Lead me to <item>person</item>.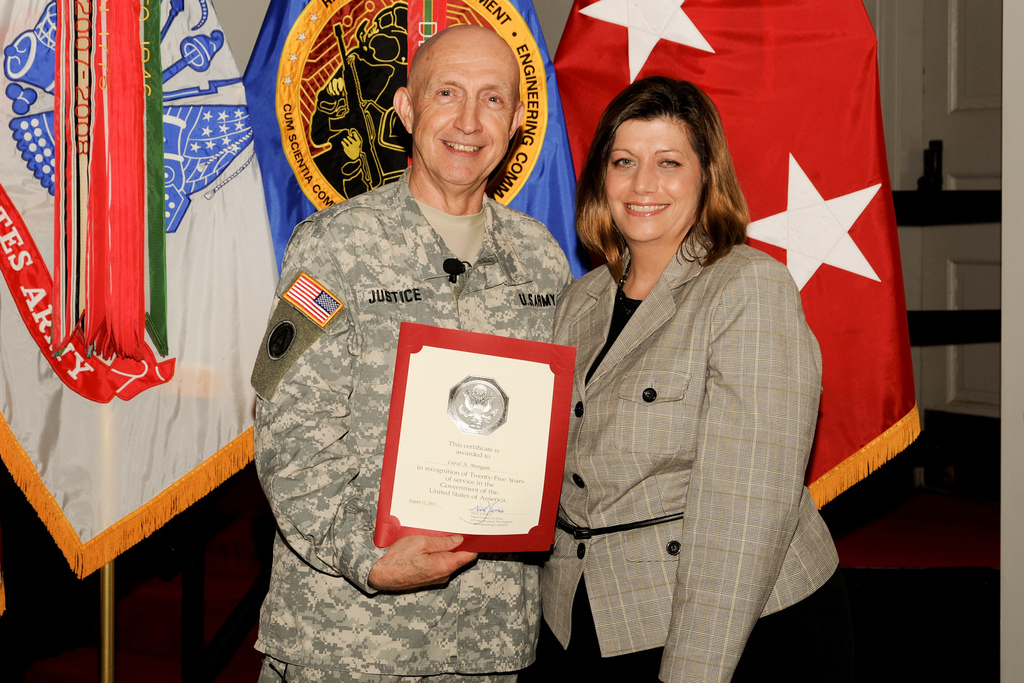
Lead to select_region(271, 51, 578, 650).
